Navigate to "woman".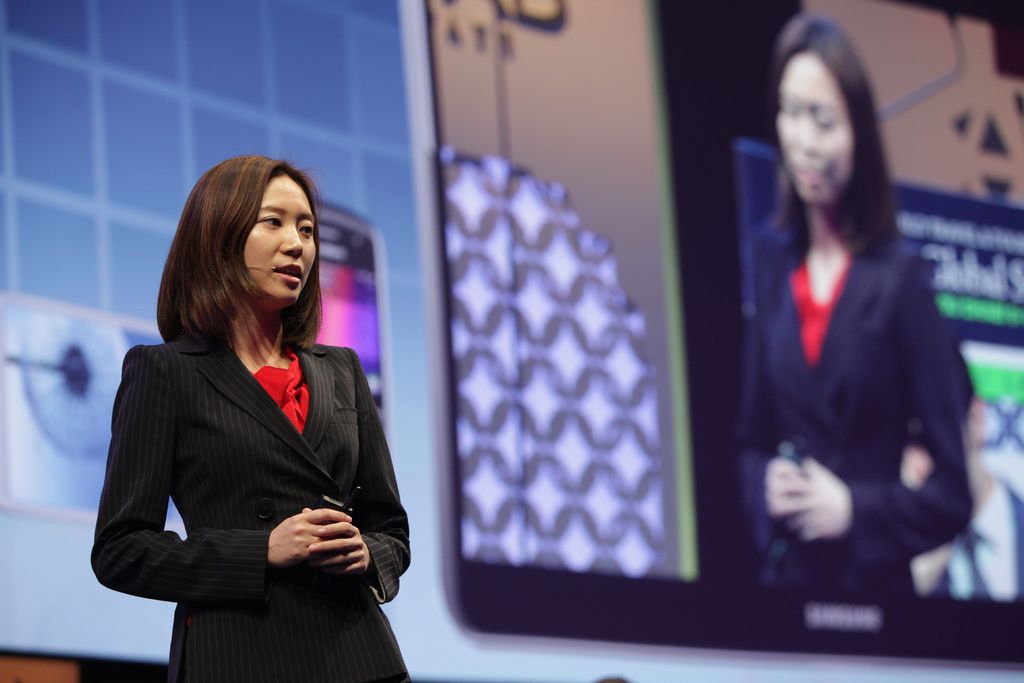
Navigation target: detection(88, 150, 398, 669).
